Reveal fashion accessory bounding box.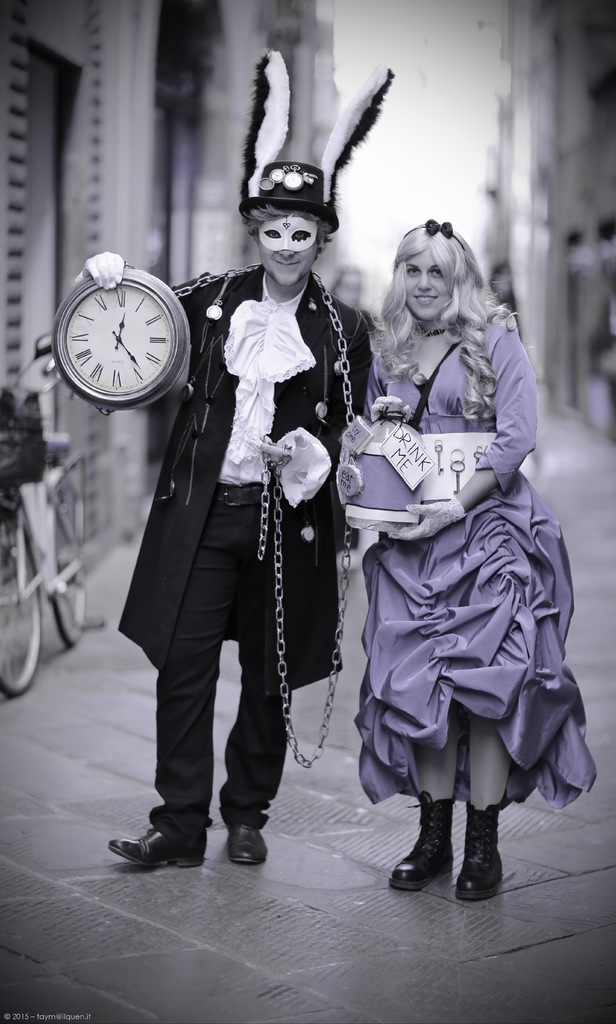
Revealed: (241,46,392,230).
